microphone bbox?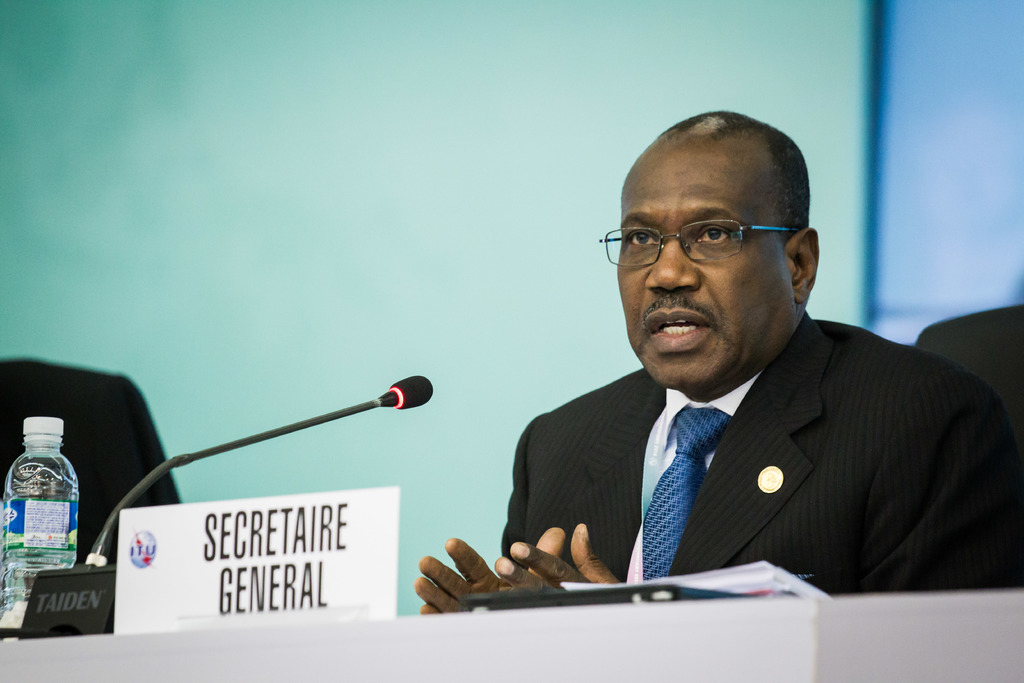
select_region(380, 374, 434, 411)
